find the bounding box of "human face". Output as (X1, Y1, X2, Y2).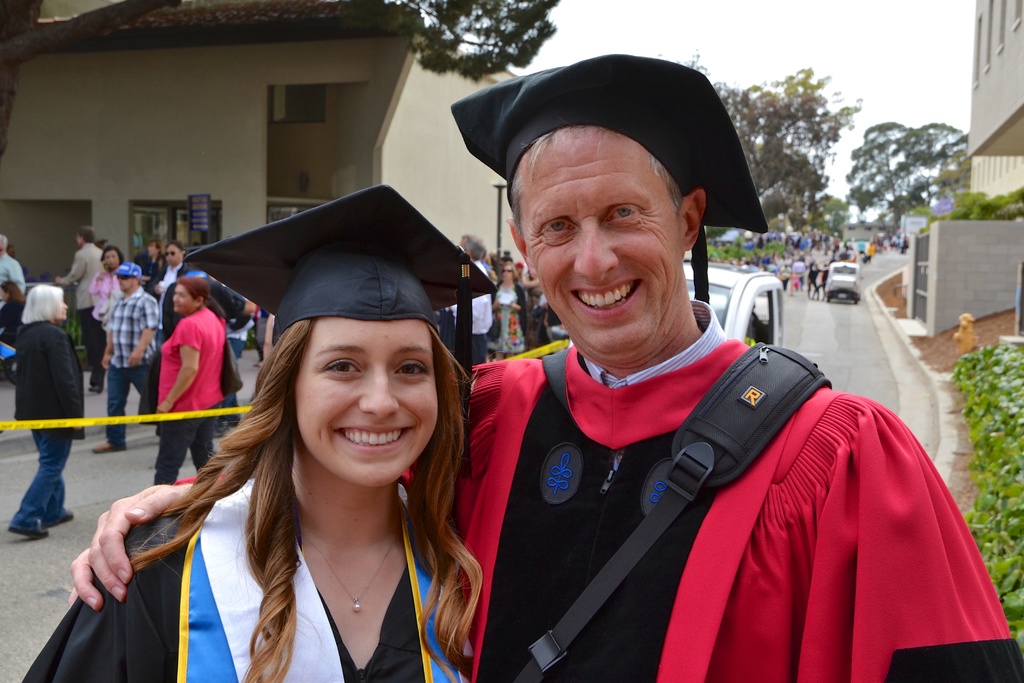
(174, 284, 194, 311).
